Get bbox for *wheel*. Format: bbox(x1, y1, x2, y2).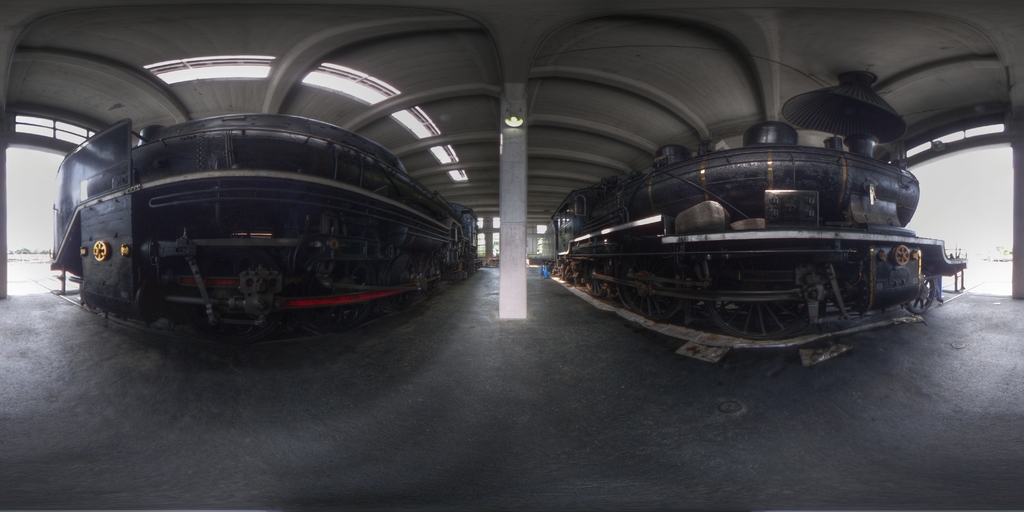
bbox(579, 257, 605, 298).
